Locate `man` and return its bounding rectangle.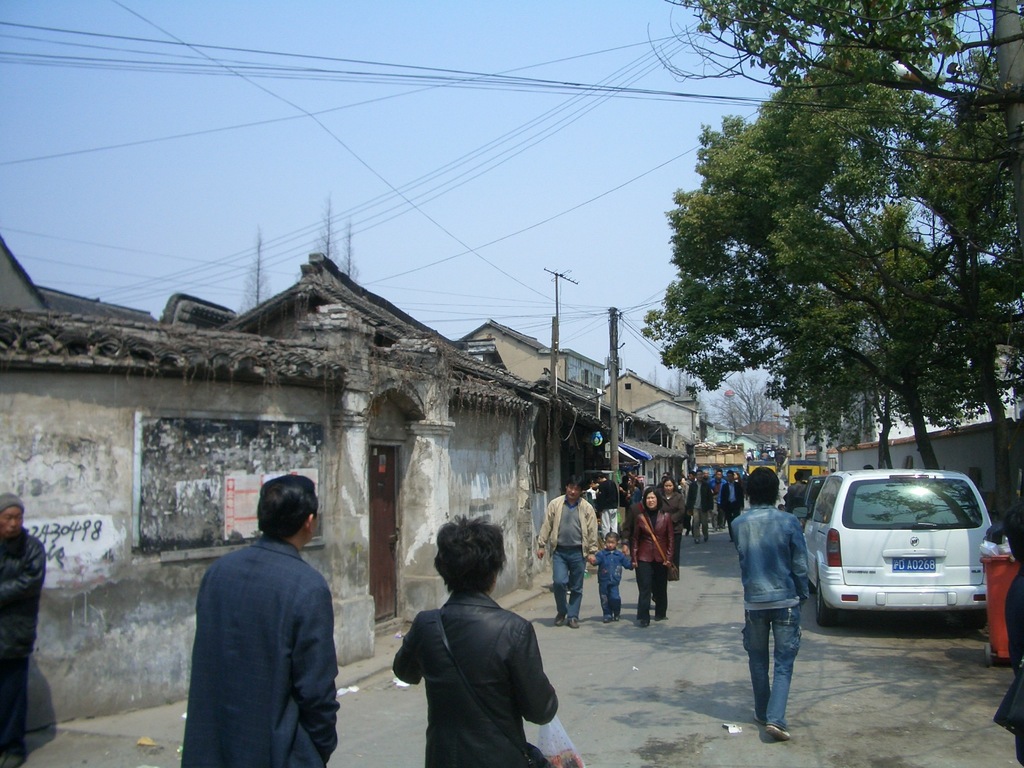
<region>785, 471, 816, 532</region>.
